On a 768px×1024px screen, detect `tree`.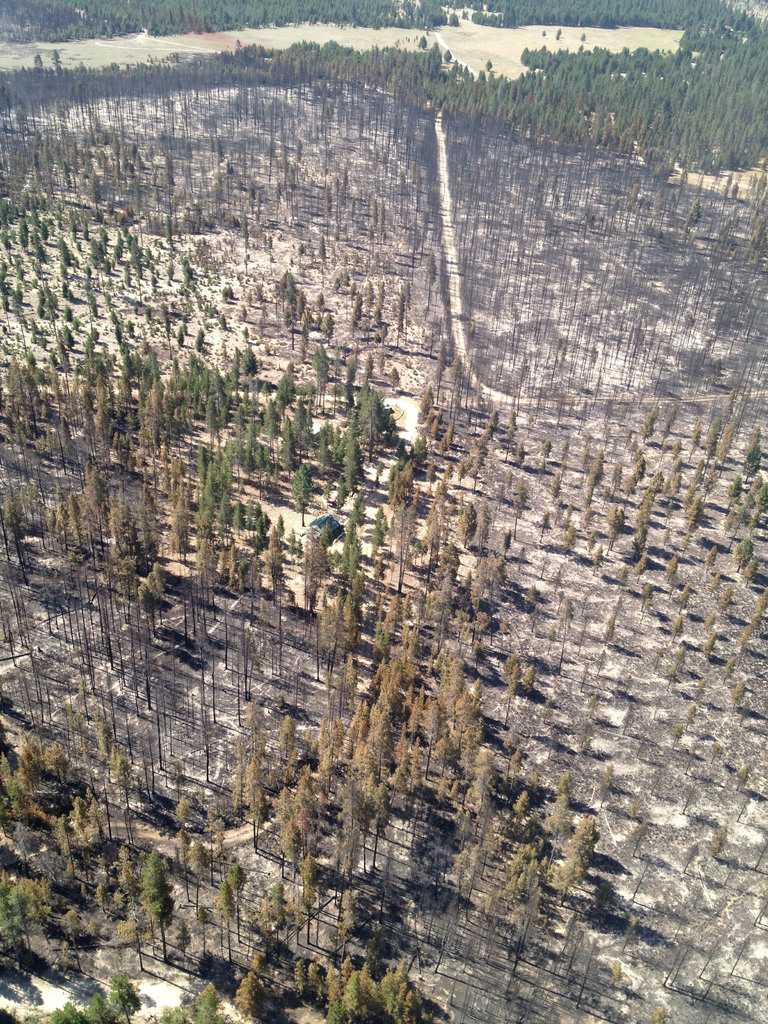
locate(457, 507, 476, 548).
